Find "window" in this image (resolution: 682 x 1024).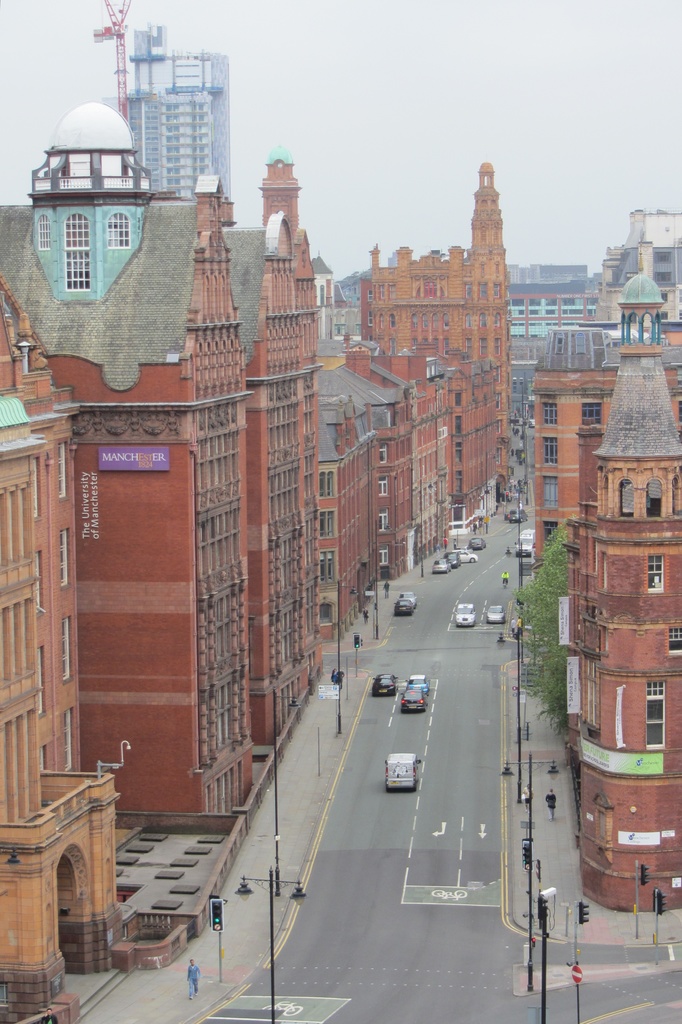
62,705,73,778.
